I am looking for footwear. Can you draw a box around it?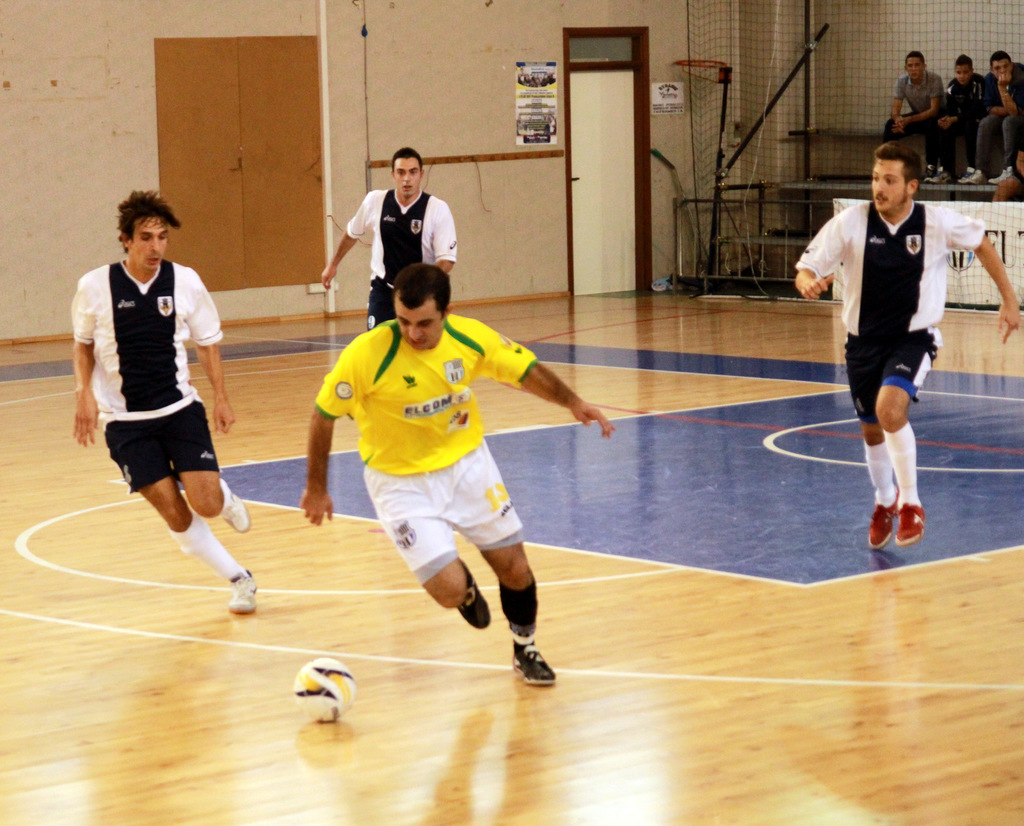
Sure, the bounding box is detection(513, 643, 556, 686).
